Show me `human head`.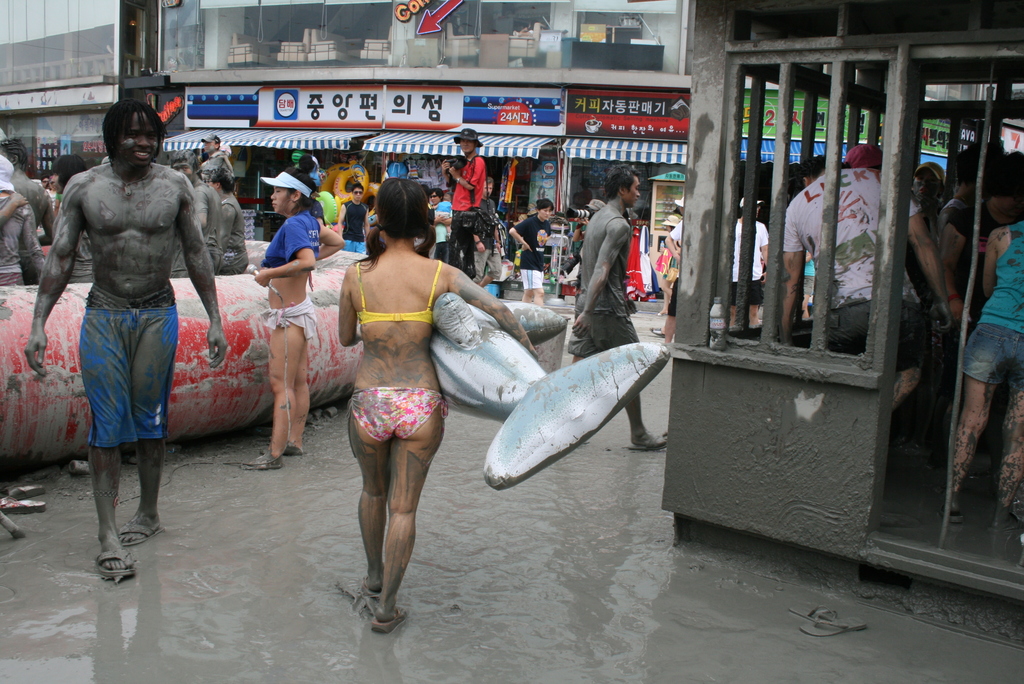
`human head` is here: region(911, 162, 943, 204).
